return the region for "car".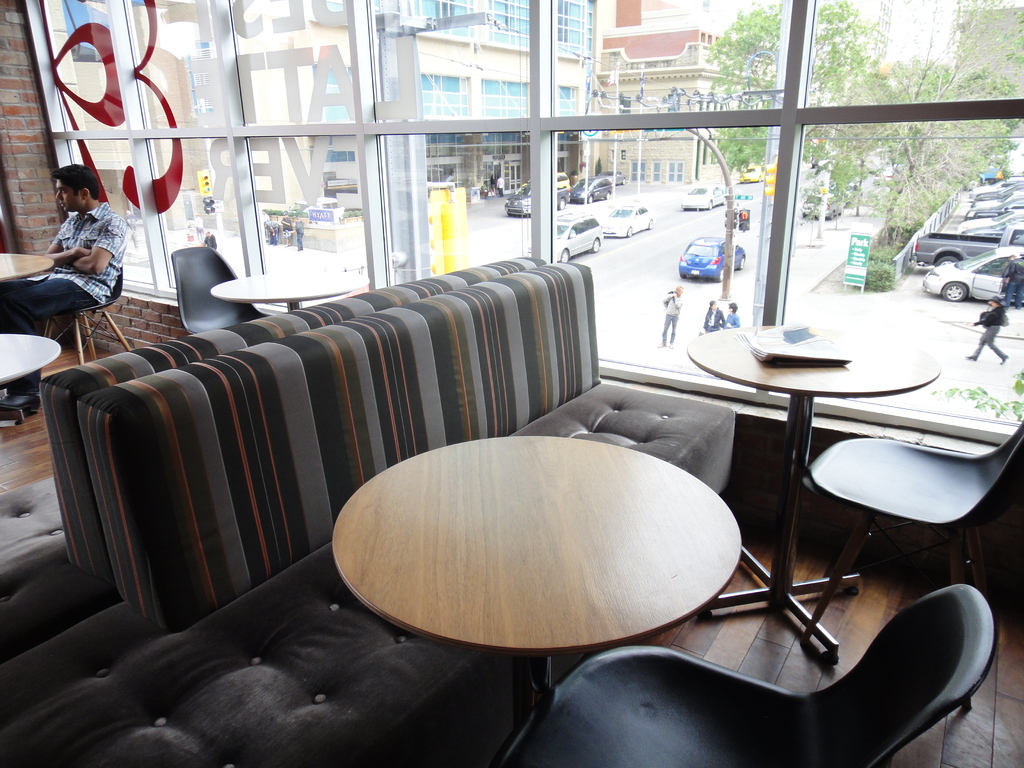
rect(523, 211, 602, 263).
